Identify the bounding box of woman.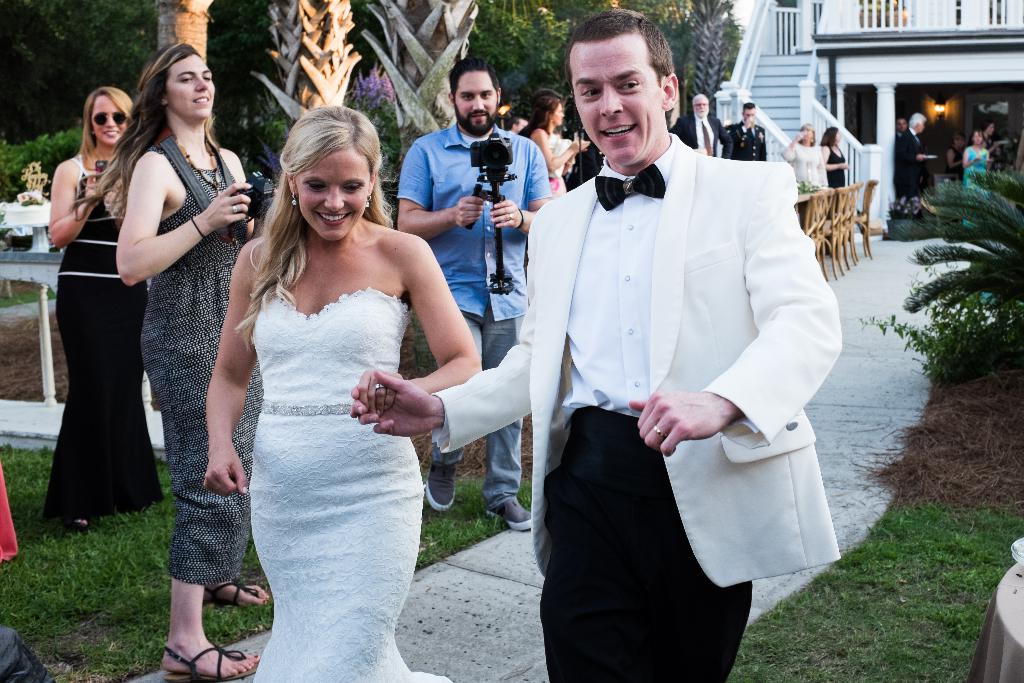
detection(39, 85, 173, 525).
